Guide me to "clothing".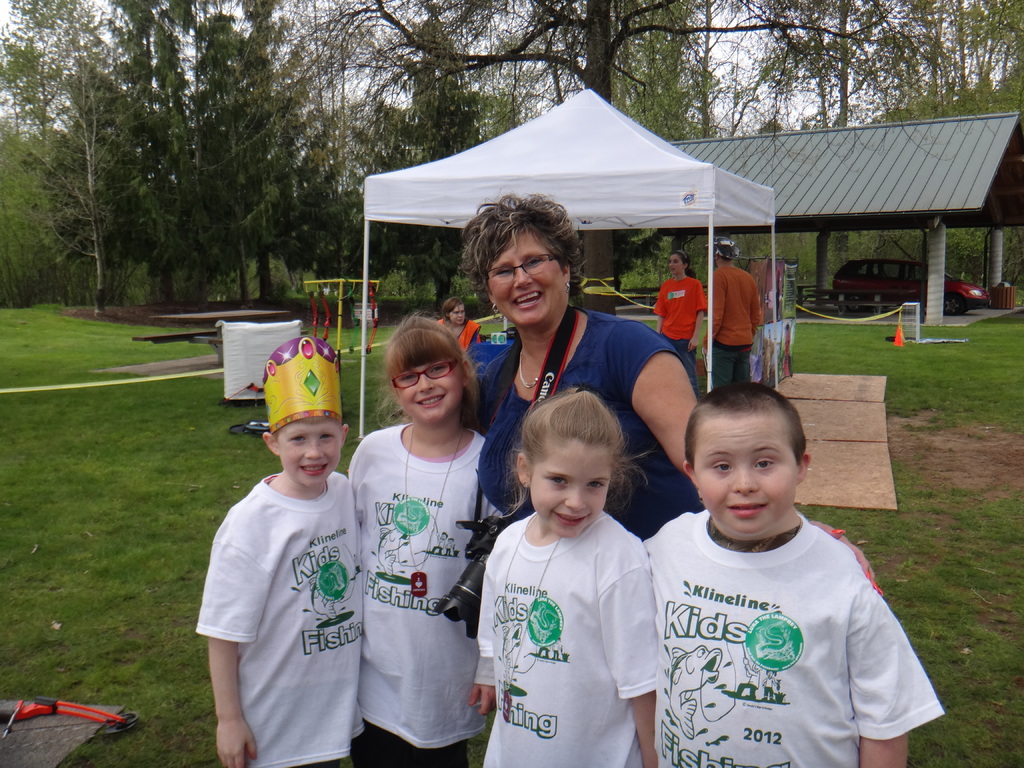
Guidance: <box>194,452,356,767</box>.
